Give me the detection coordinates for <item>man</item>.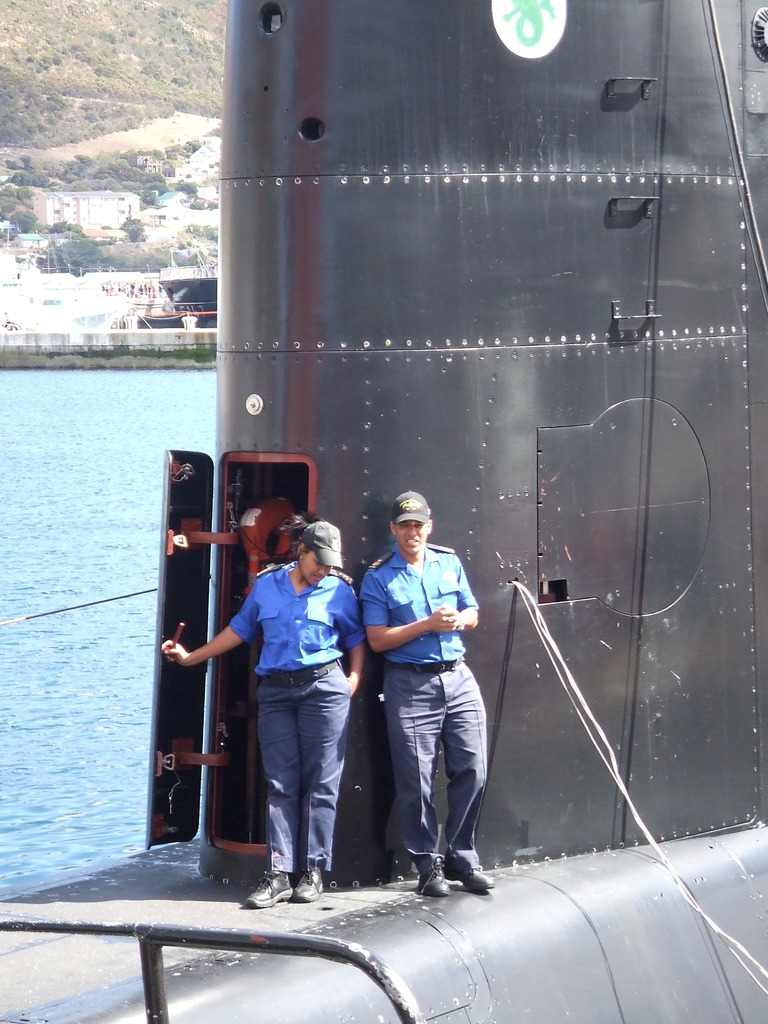
x1=362, y1=488, x2=493, y2=911.
